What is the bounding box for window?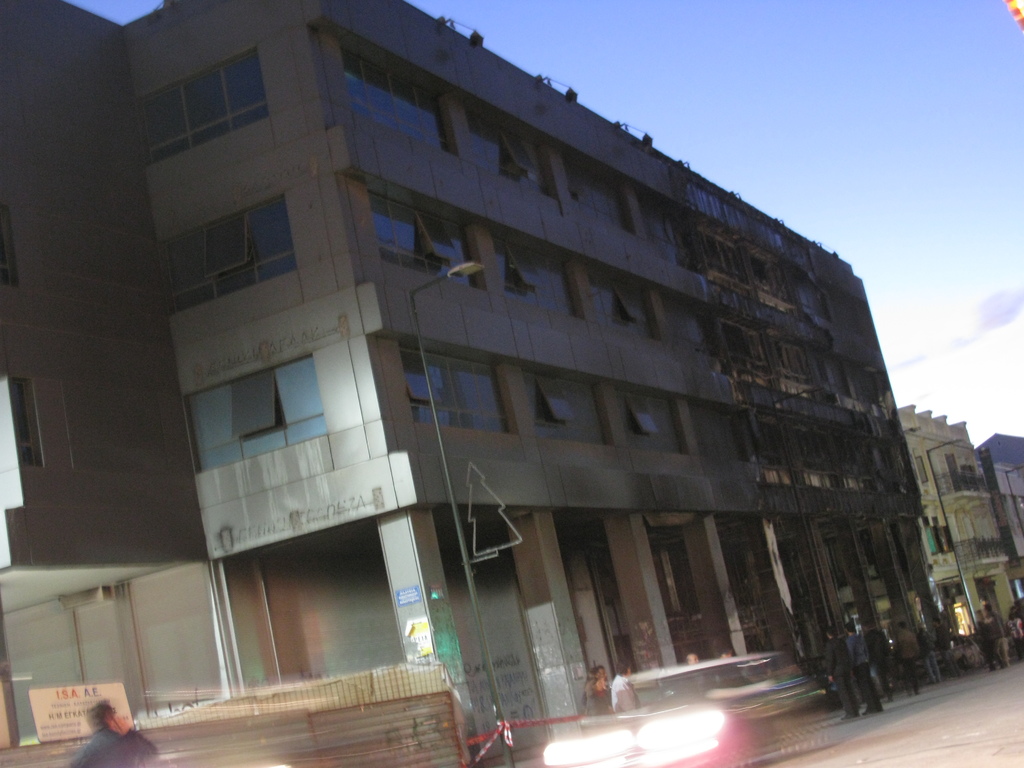
<bbox>173, 195, 312, 310</bbox>.
